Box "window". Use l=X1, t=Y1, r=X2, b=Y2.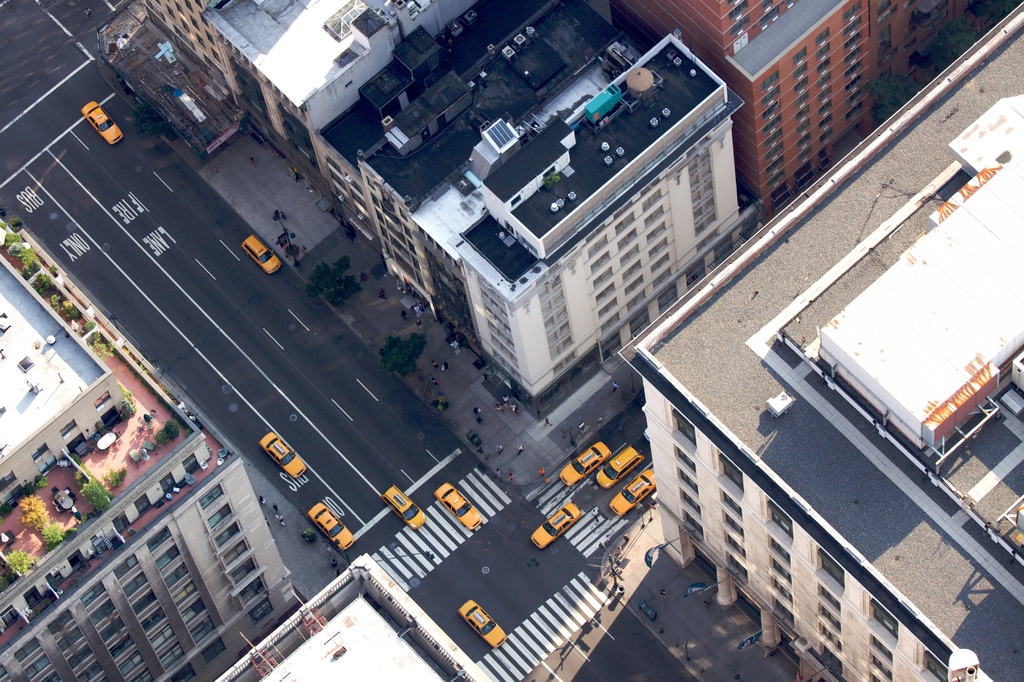
l=865, t=653, r=892, b=681.
